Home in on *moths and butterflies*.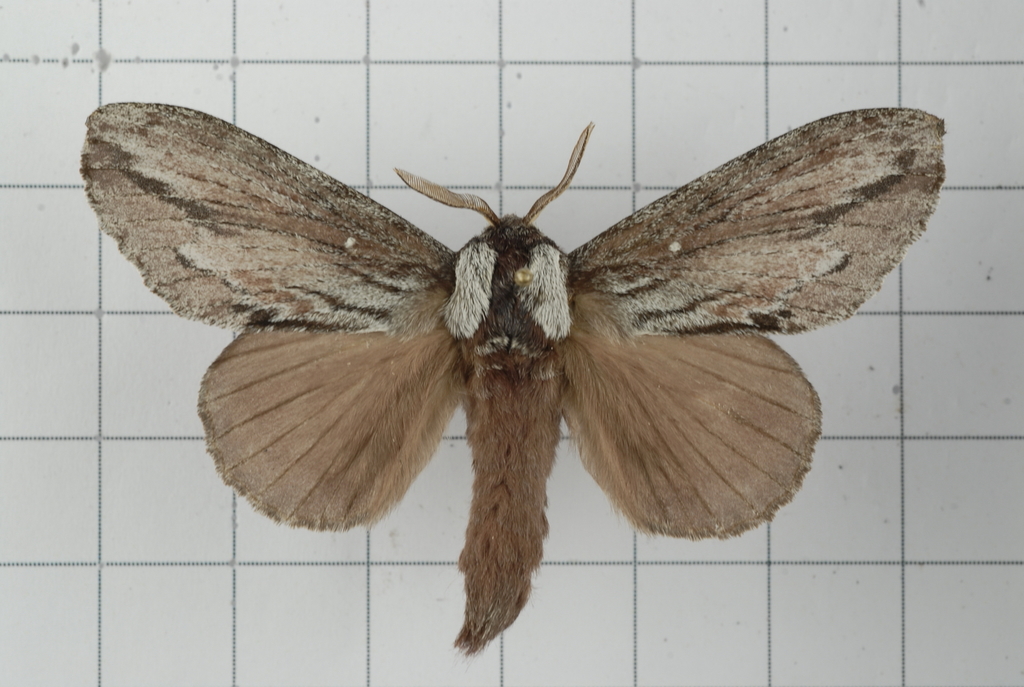
Homed in at Rect(82, 104, 948, 661).
